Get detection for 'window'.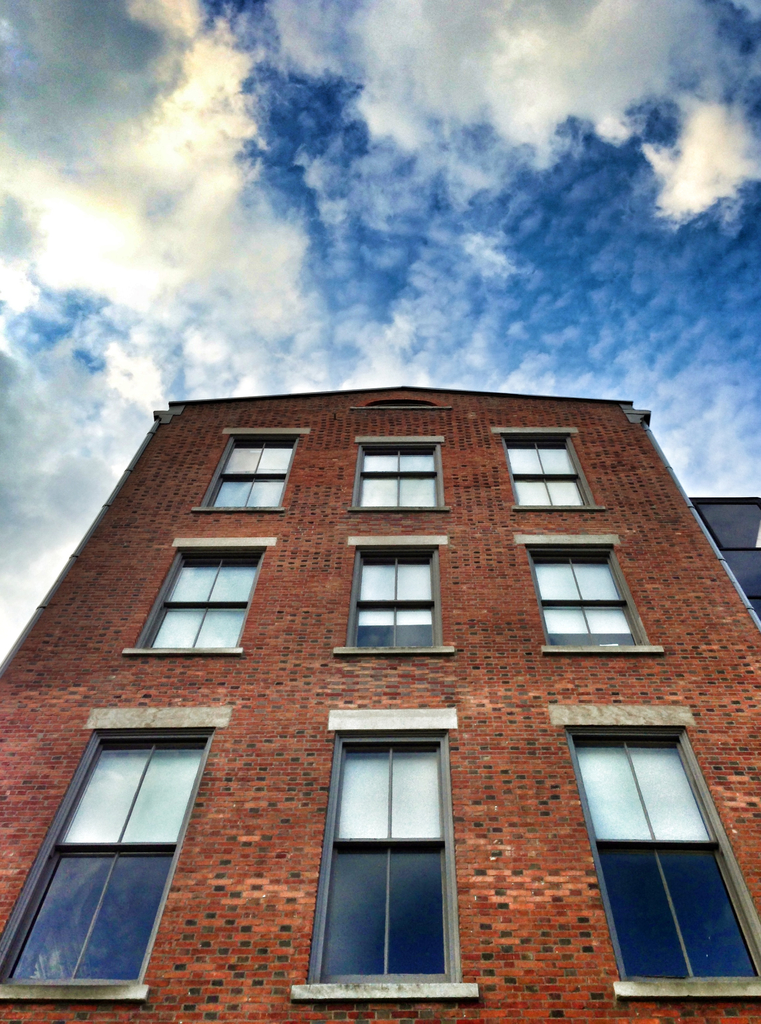
Detection: [129, 540, 274, 647].
